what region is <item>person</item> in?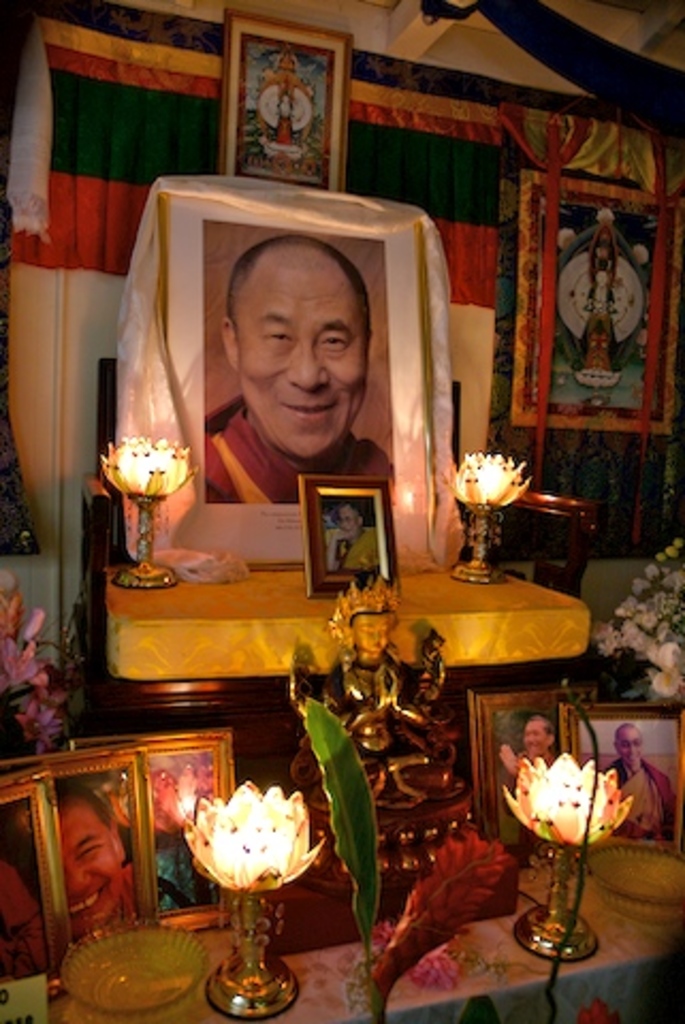
(x1=578, y1=719, x2=676, y2=843).
